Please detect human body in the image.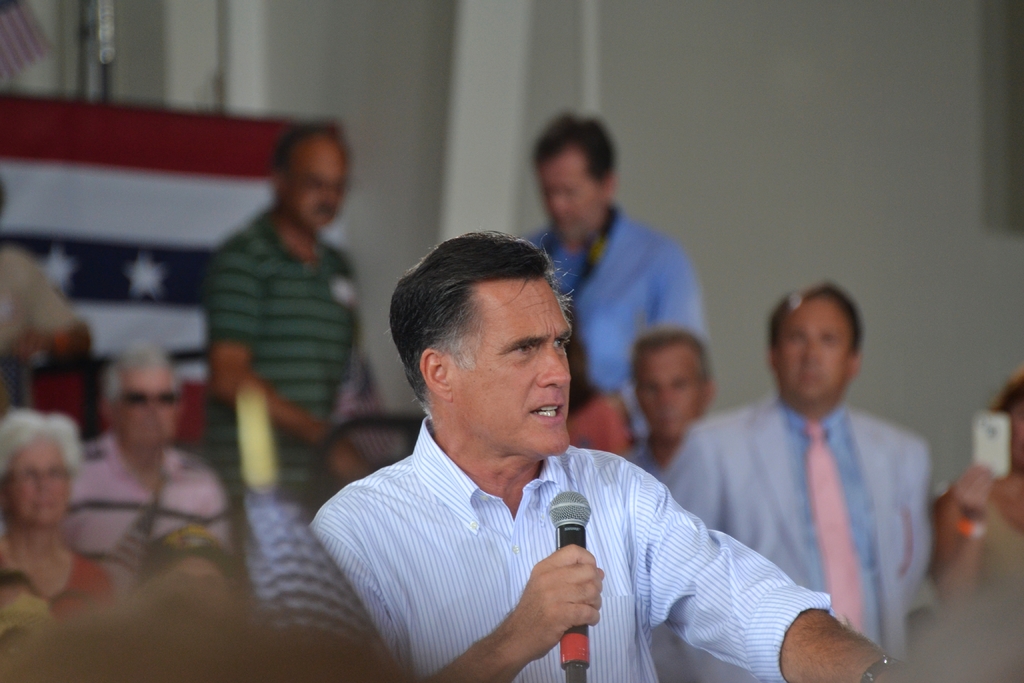
{"left": 920, "top": 366, "right": 1023, "bottom": 606}.
